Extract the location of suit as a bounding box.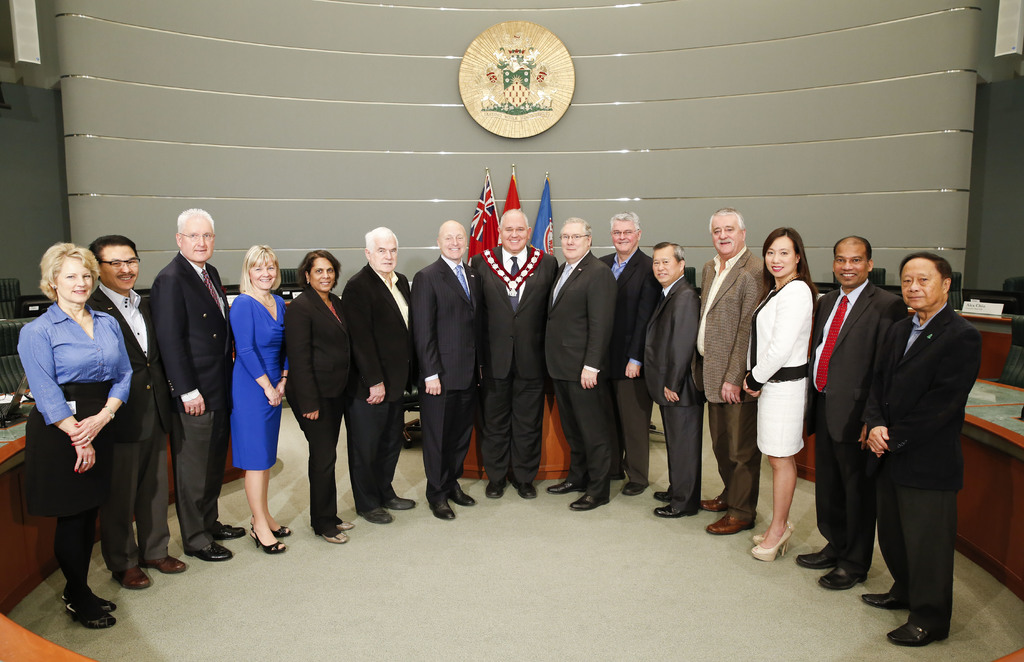
867,298,984,627.
